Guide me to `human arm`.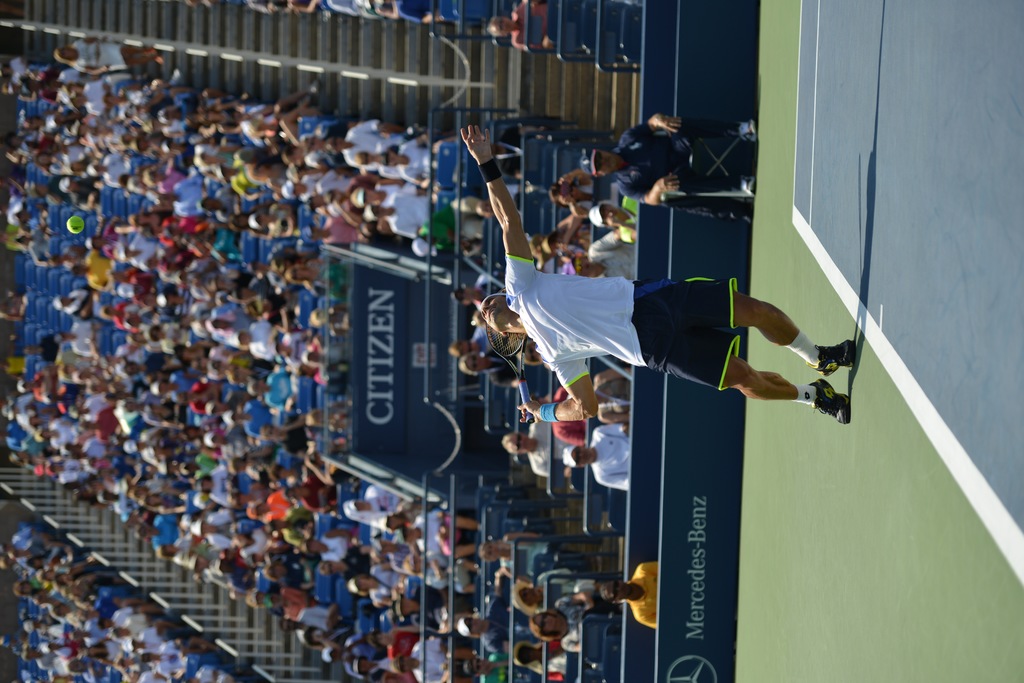
Guidance: detection(632, 561, 657, 579).
